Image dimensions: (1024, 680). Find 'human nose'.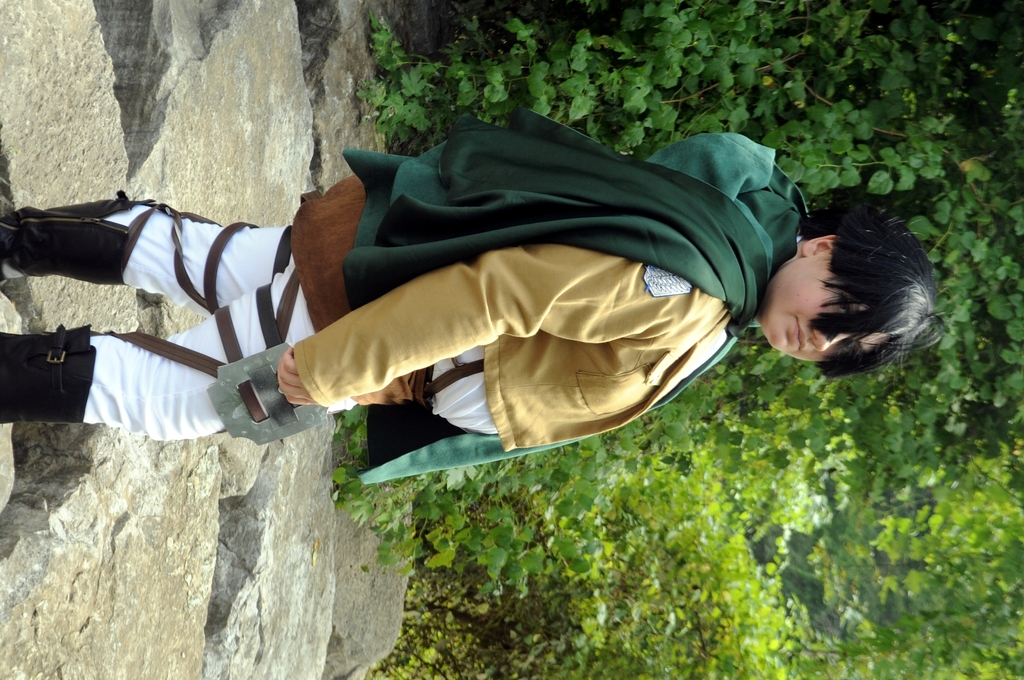
(left=810, top=328, right=850, bottom=351).
